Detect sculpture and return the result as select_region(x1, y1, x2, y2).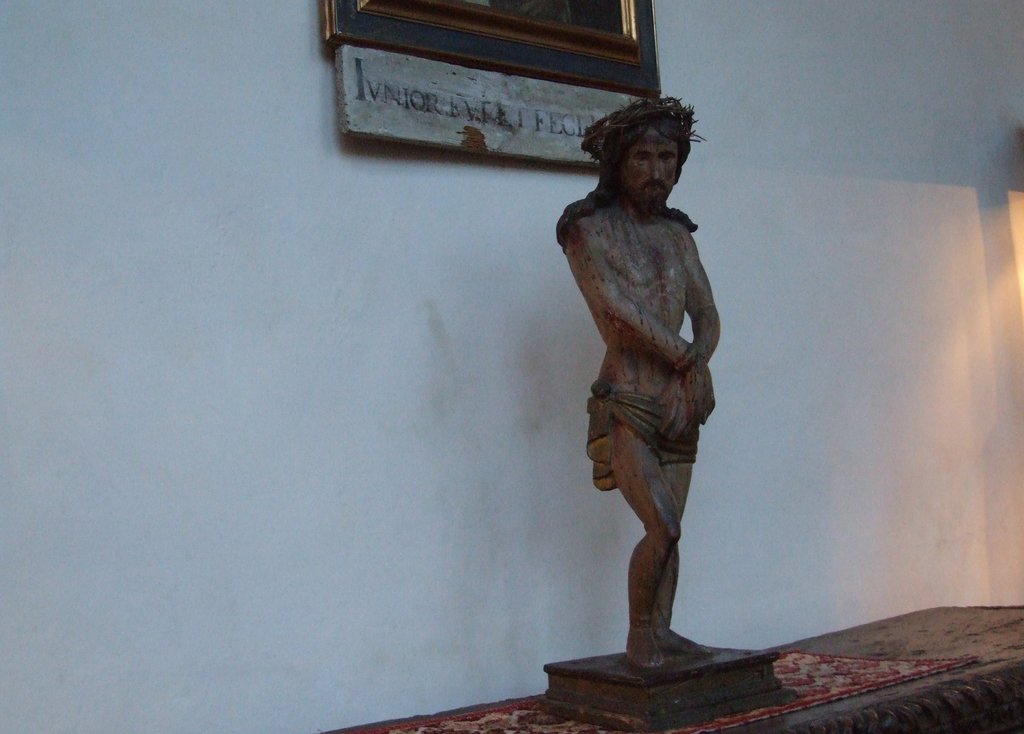
select_region(561, 83, 744, 690).
